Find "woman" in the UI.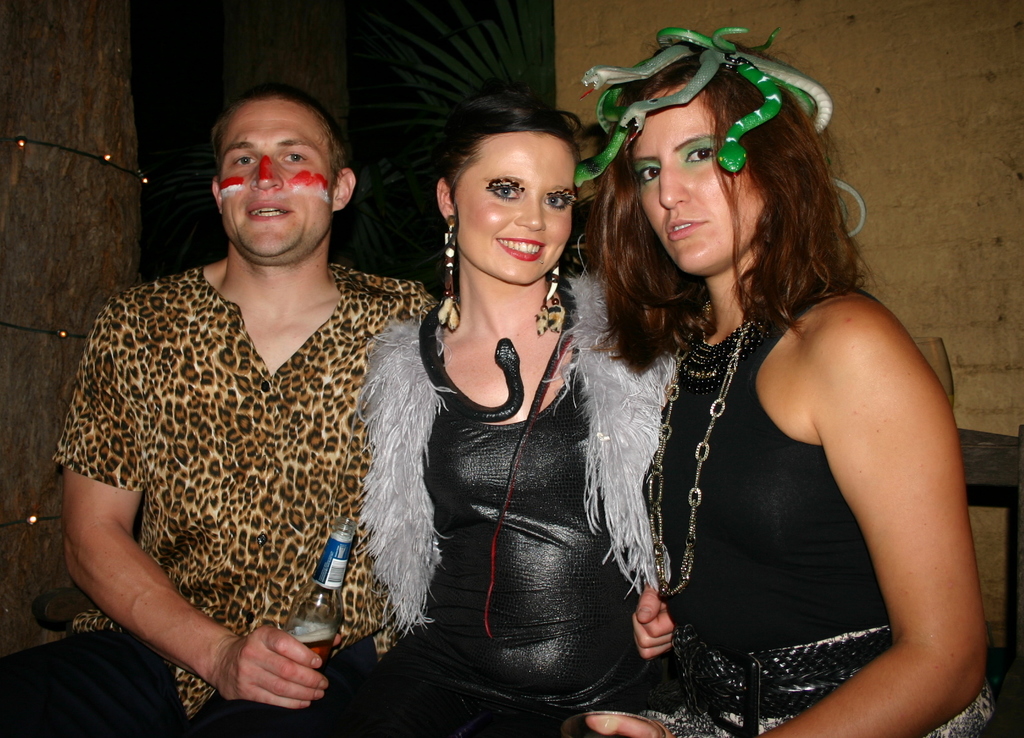
UI element at box=[574, 17, 1018, 737].
